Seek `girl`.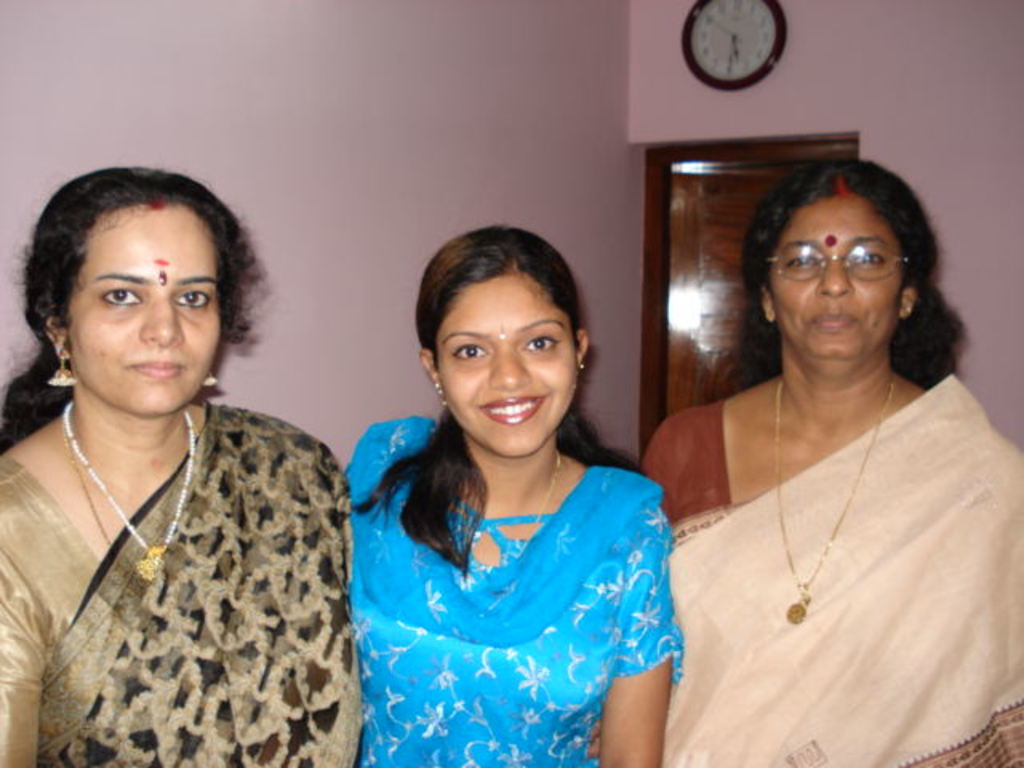
box(2, 170, 363, 766).
